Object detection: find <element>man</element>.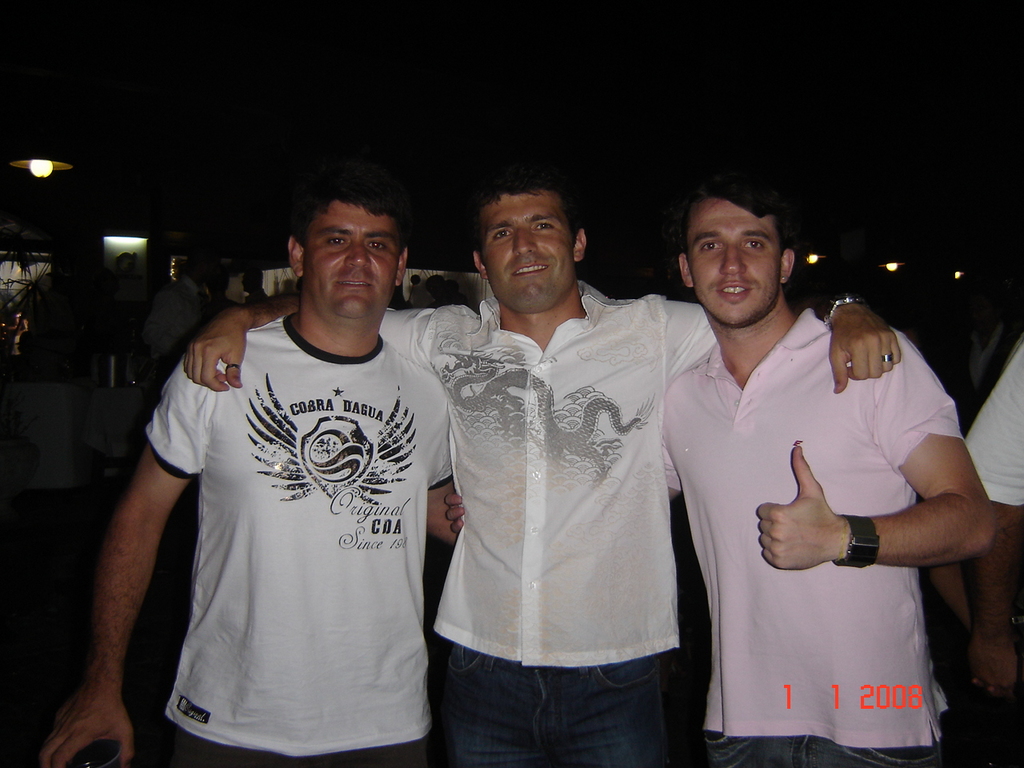
937/282/1015/434.
